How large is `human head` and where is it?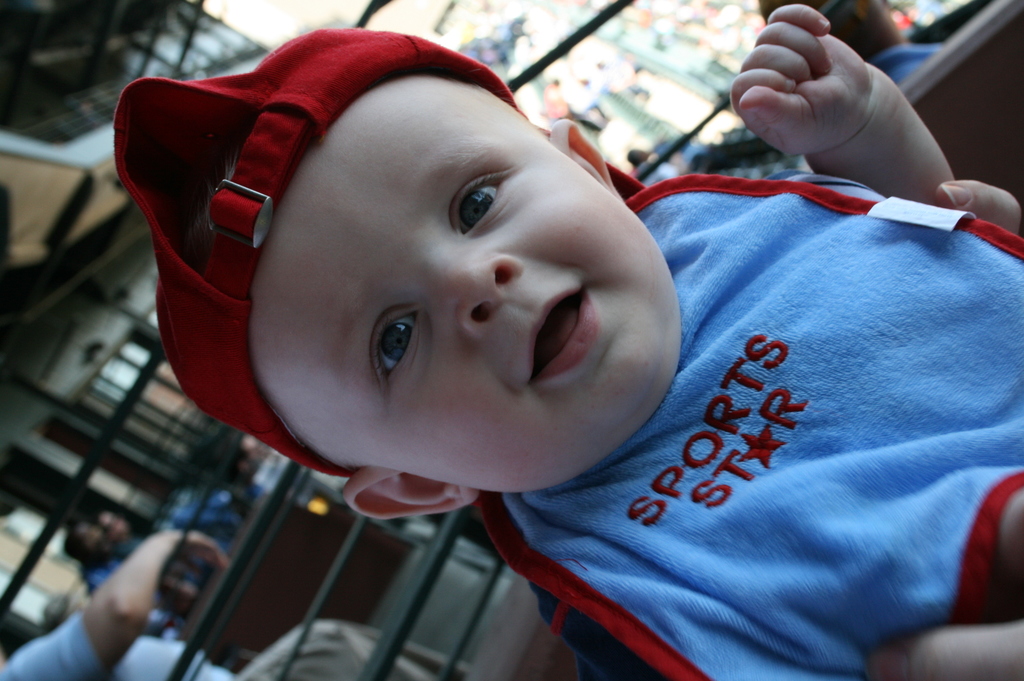
Bounding box: bbox=(169, 32, 675, 493).
